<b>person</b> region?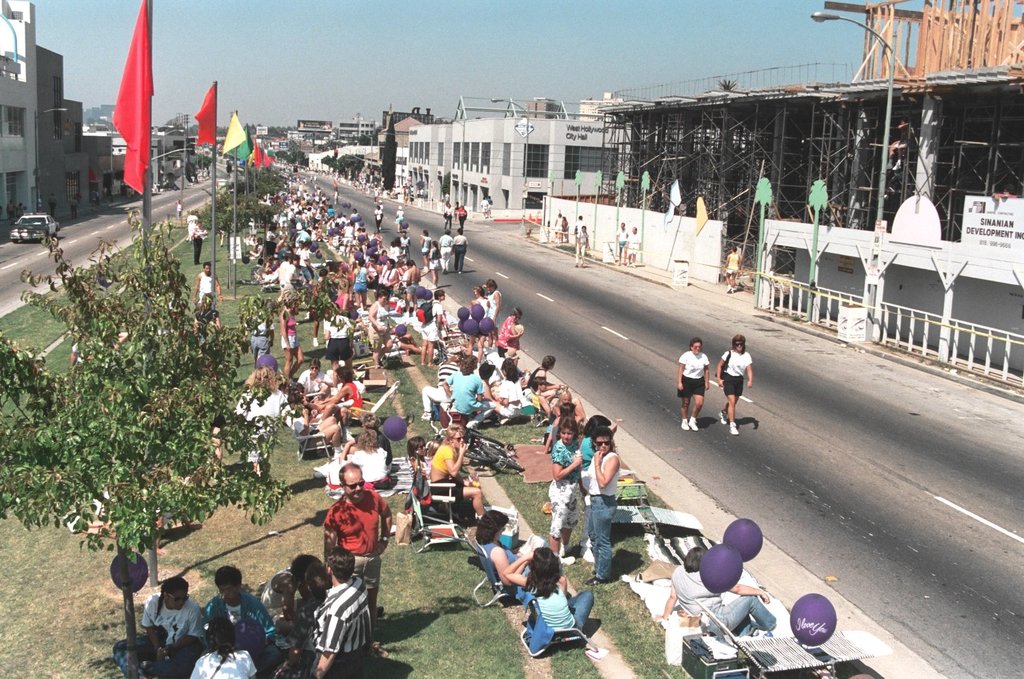
box=[576, 216, 584, 233]
